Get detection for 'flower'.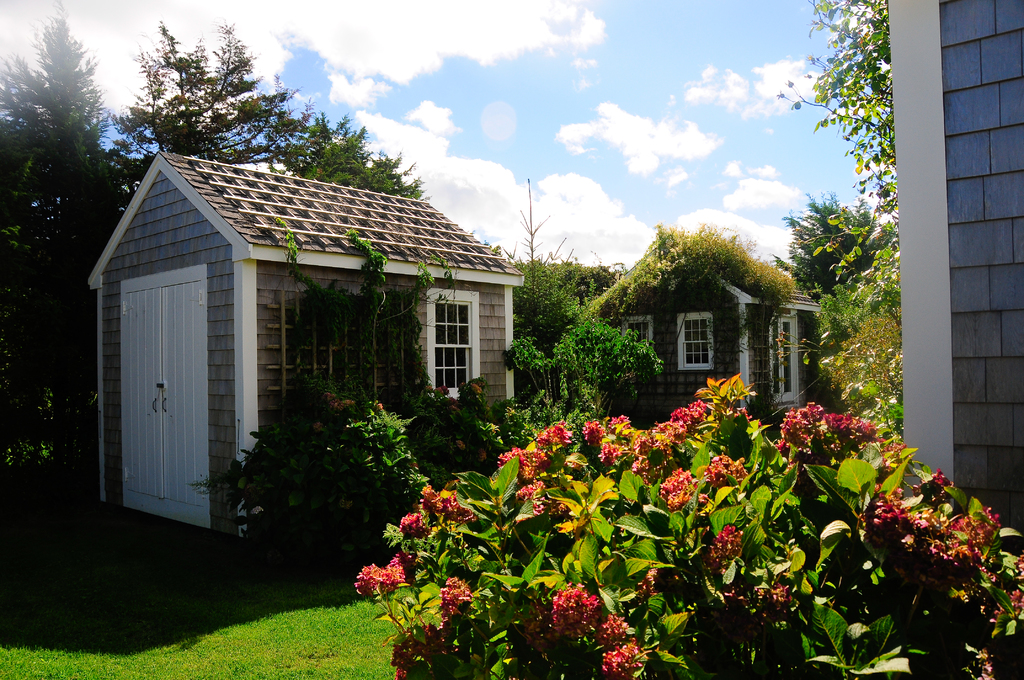
Detection: region(549, 584, 600, 642).
